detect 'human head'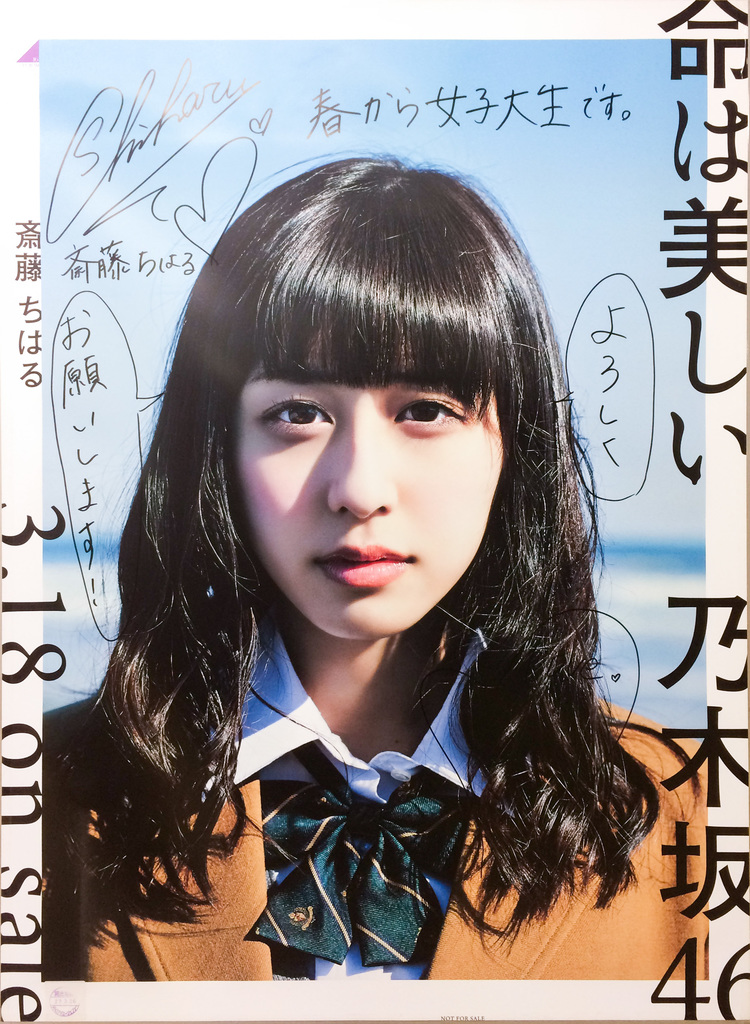
x1=166, y1=139, x2=571, y2=637
